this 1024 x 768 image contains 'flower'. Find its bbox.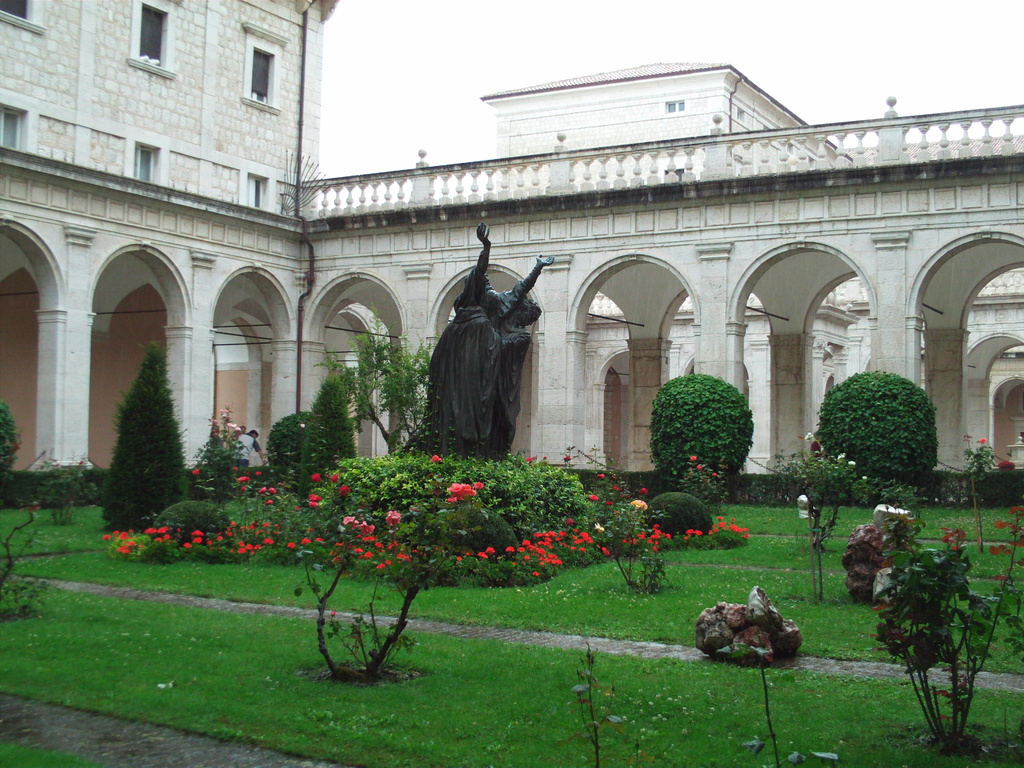
264/495/272/507.
